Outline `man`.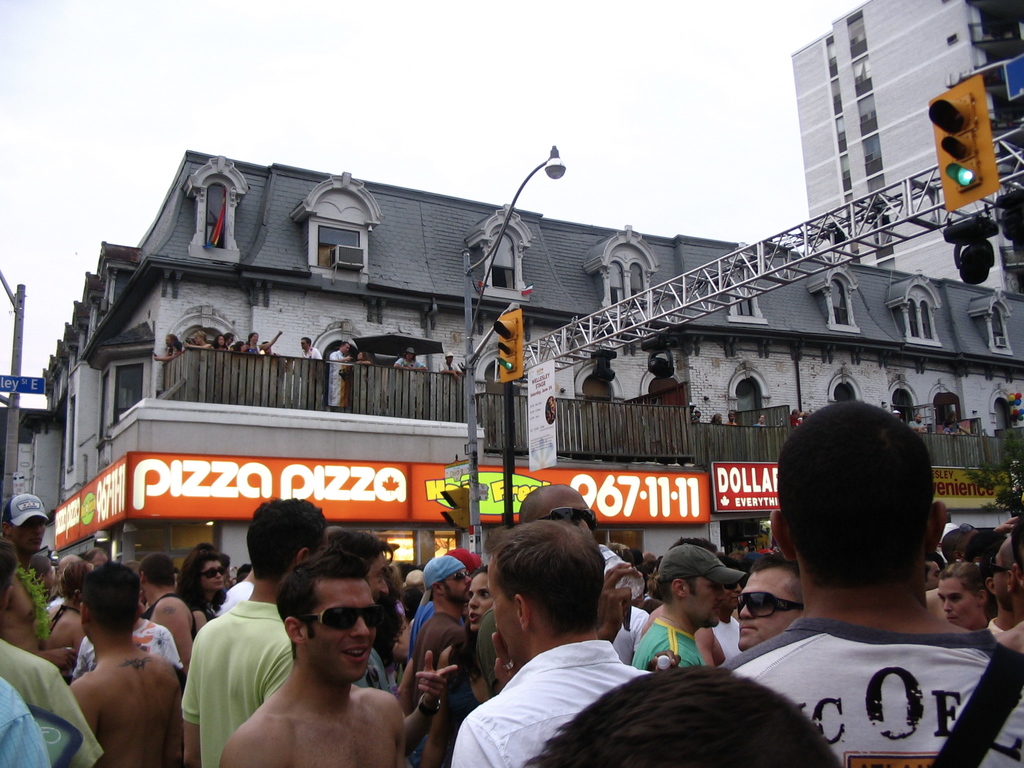
Outline: [718,396,1023,767].
